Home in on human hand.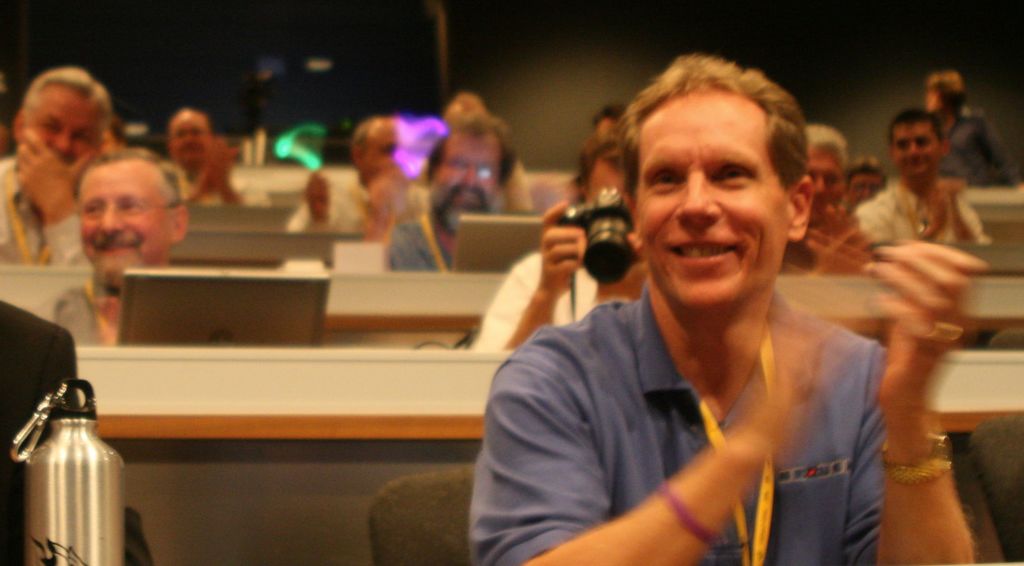
Homed in at 303 172 332 220.
